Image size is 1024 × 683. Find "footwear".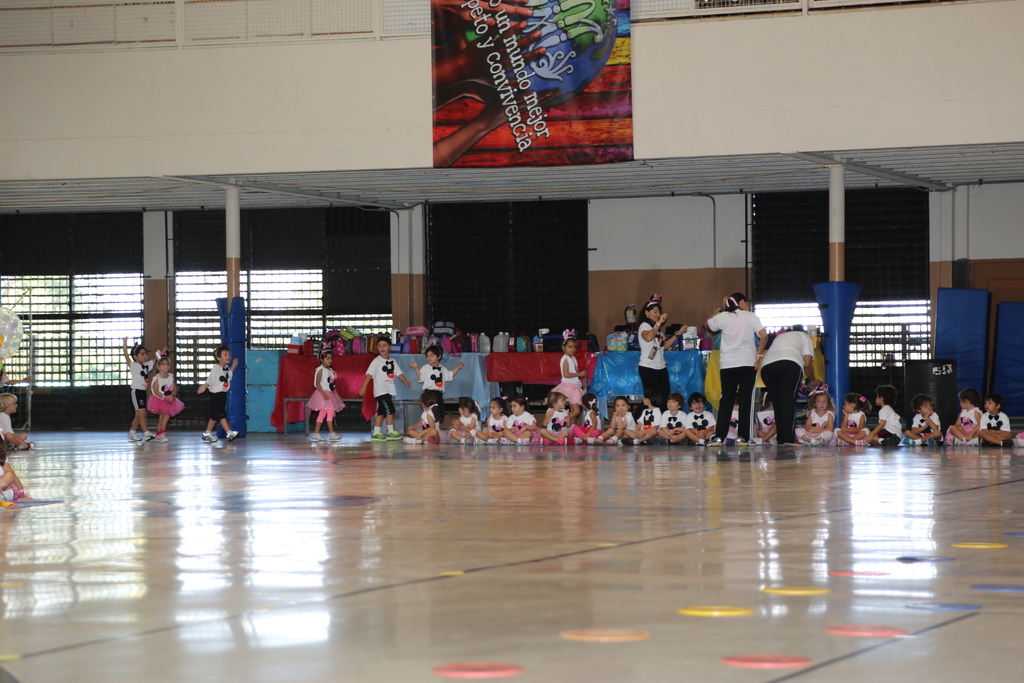
199:432:221:443.
